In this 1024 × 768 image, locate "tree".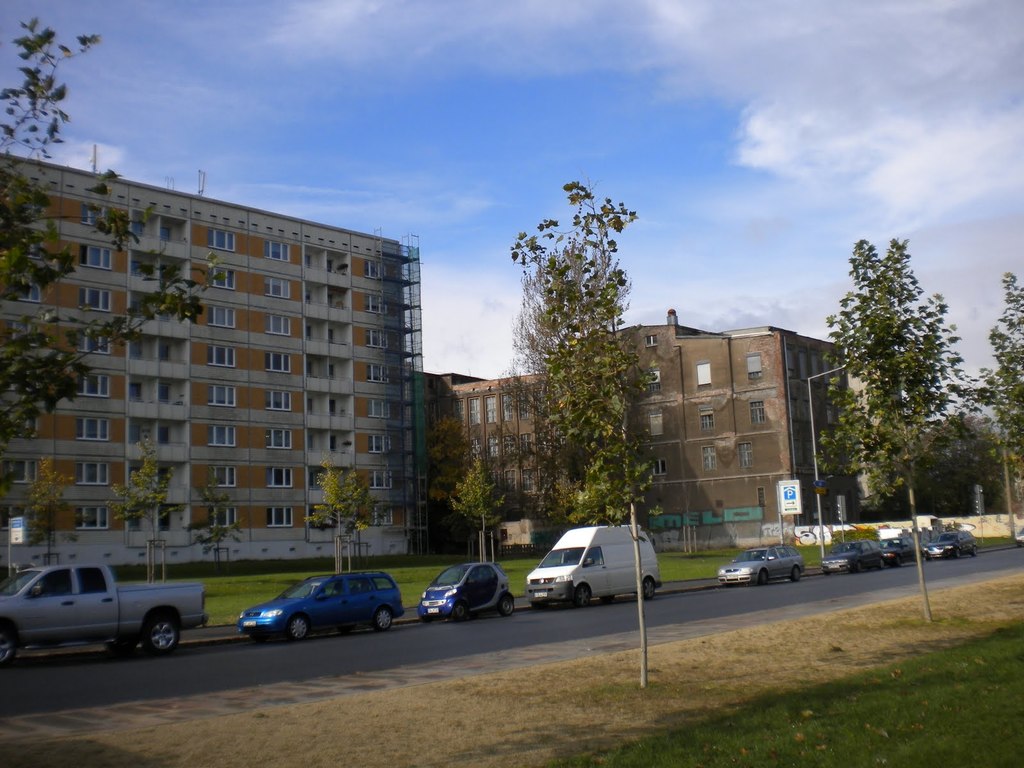
Bounding box: 190:477:246:574.
